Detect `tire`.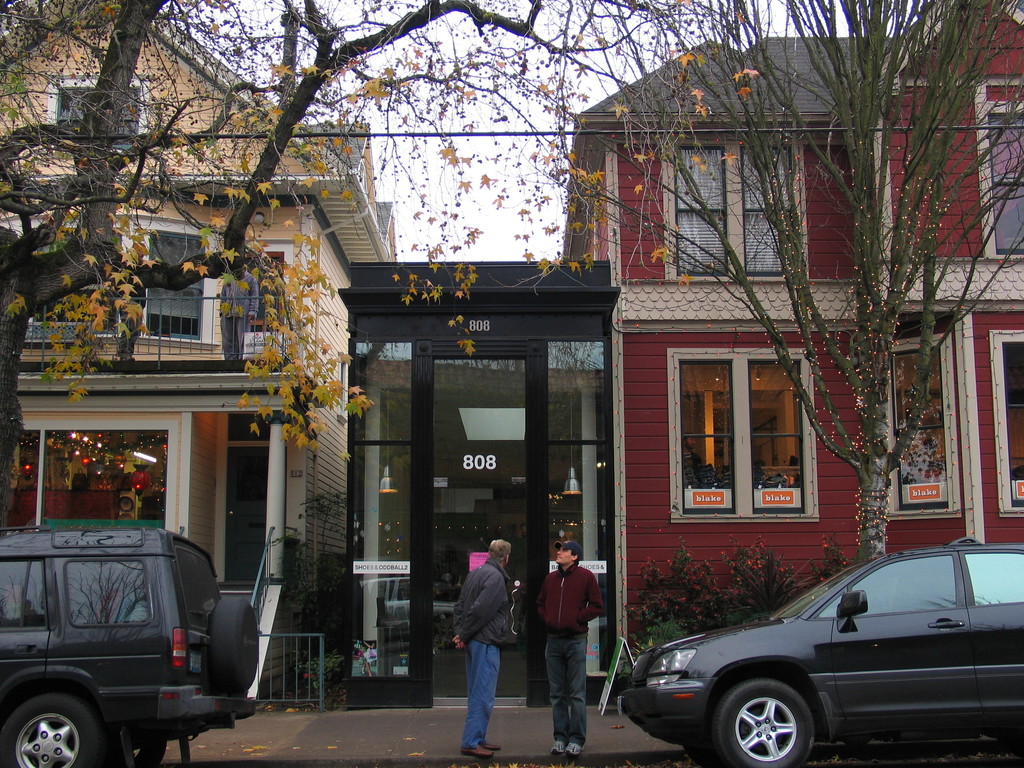
Detected at [x1=212, y1=597, x2=258, y2=685].
